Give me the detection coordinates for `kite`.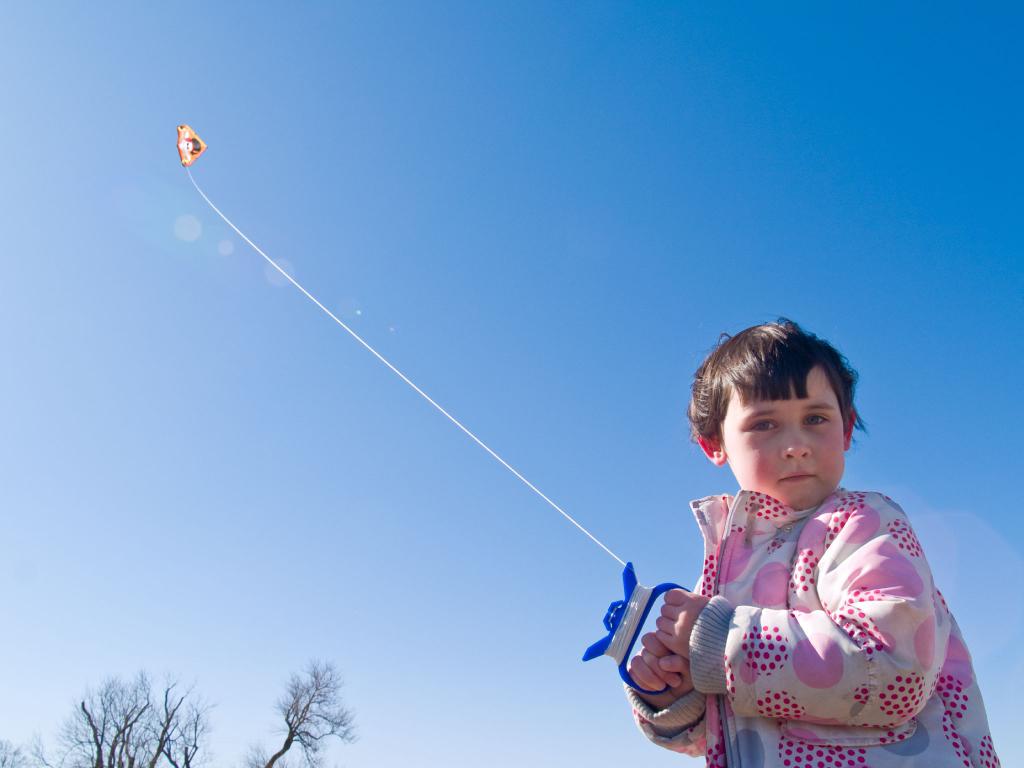
[x1=175, y1=121, x2=209, y2=166].
